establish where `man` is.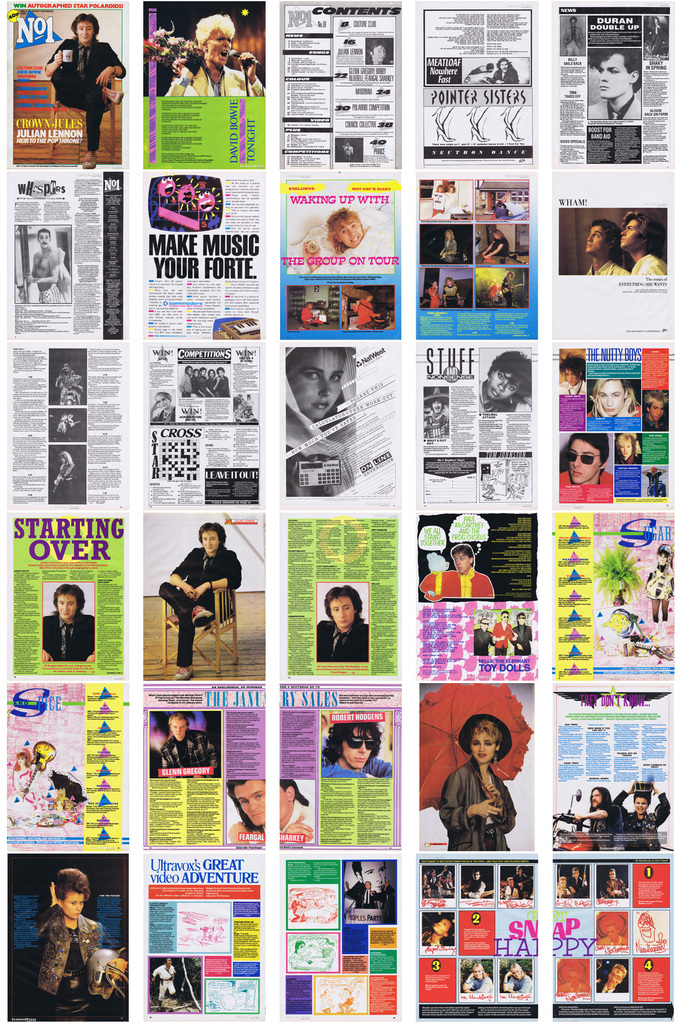
Established at [x1=484, y1=57, x2=518, y2=89].
